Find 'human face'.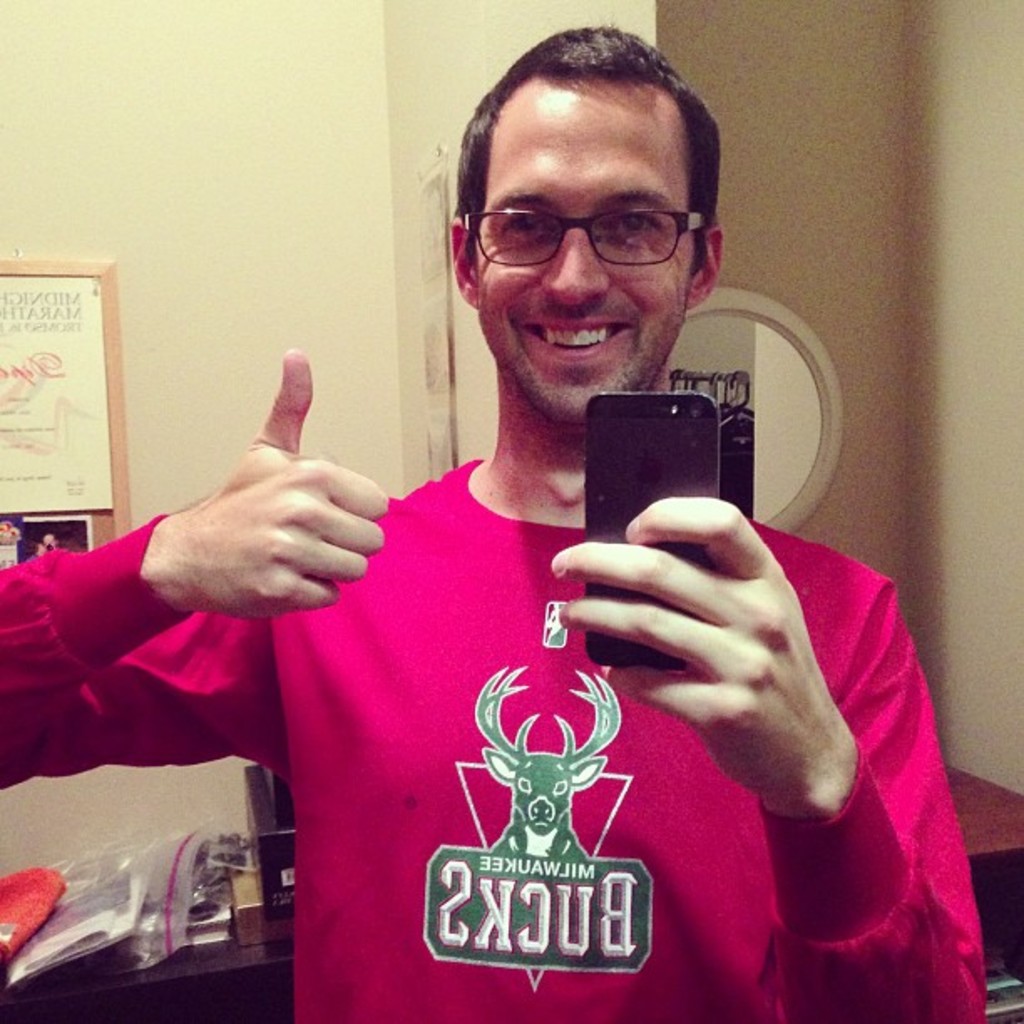
(479,90,689,430).
